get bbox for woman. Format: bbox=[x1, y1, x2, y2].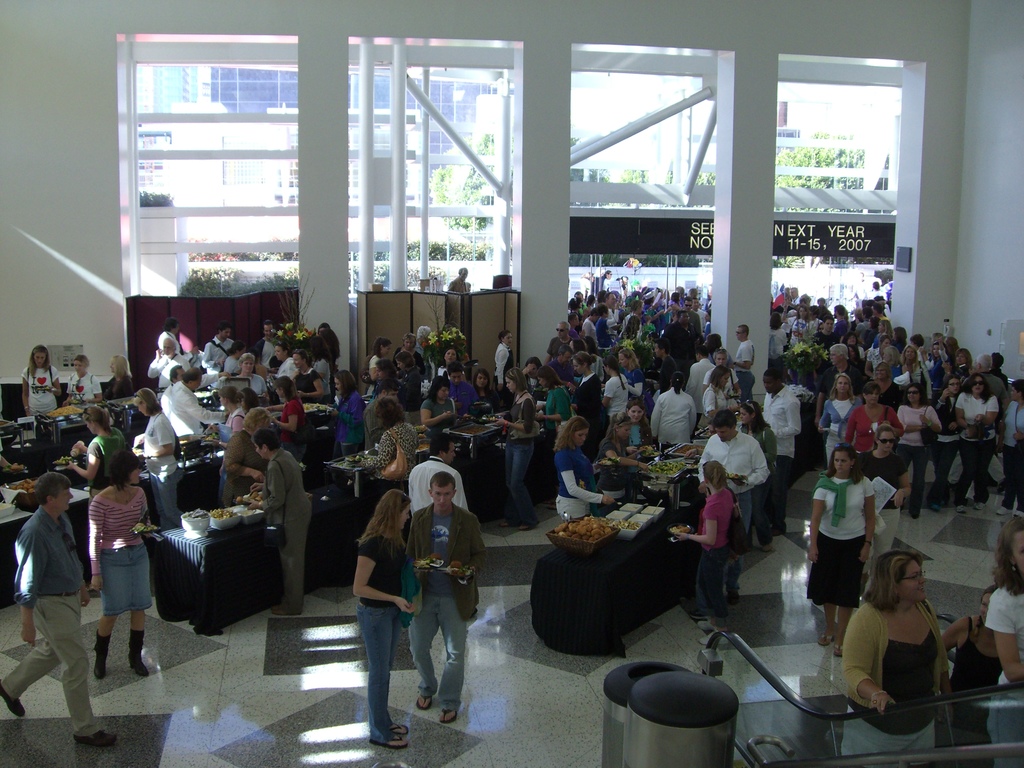
bbox=[929, 374, 968, 501].
